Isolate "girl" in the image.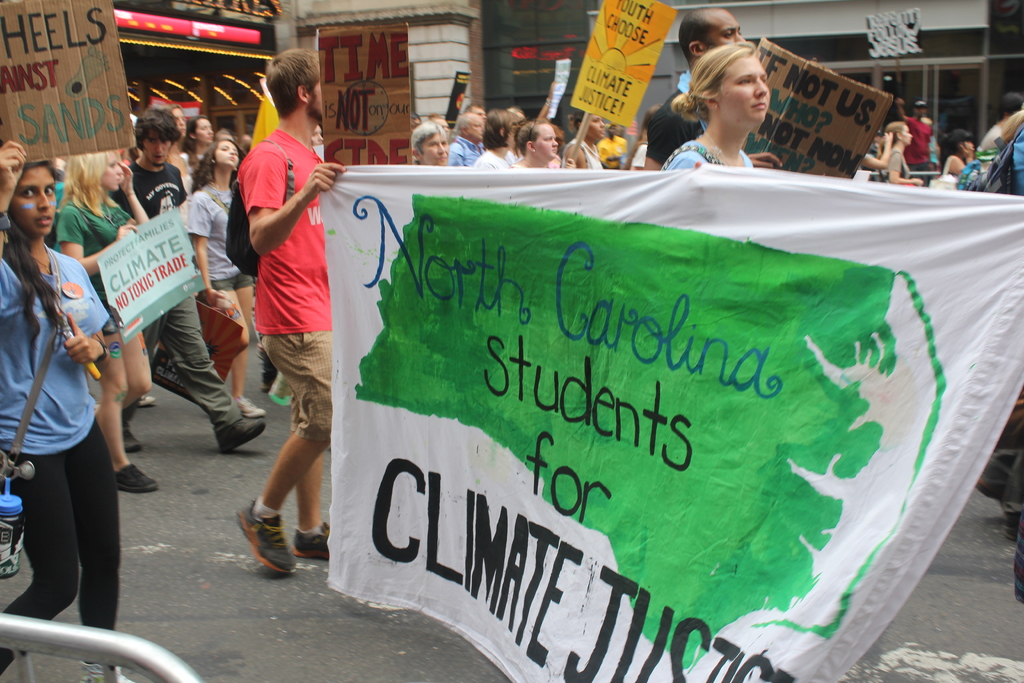
Isolated region: [x1=938, y1=133, x2=975, y2=179].
